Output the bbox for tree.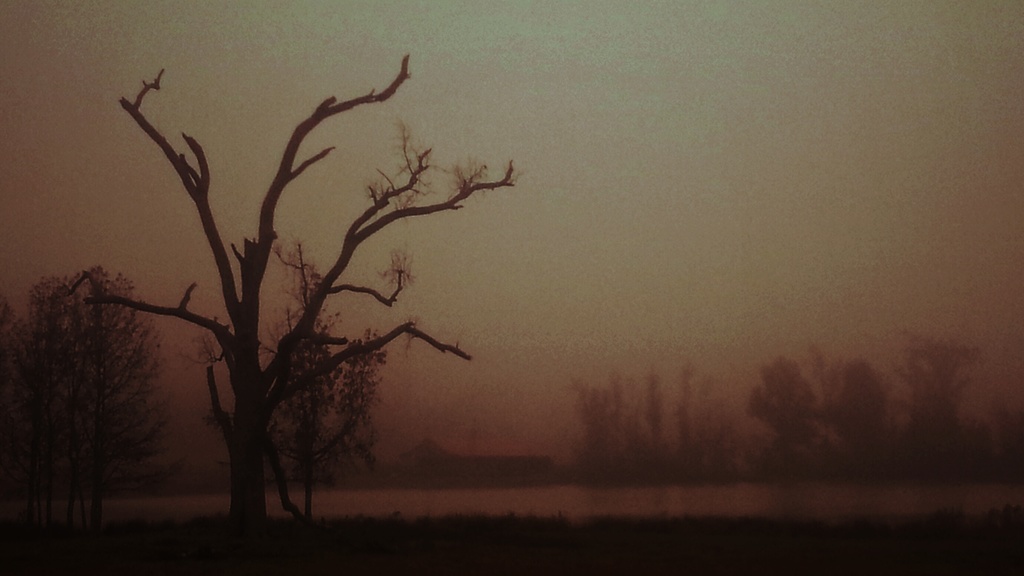
region(0, 261, 175, 517).
